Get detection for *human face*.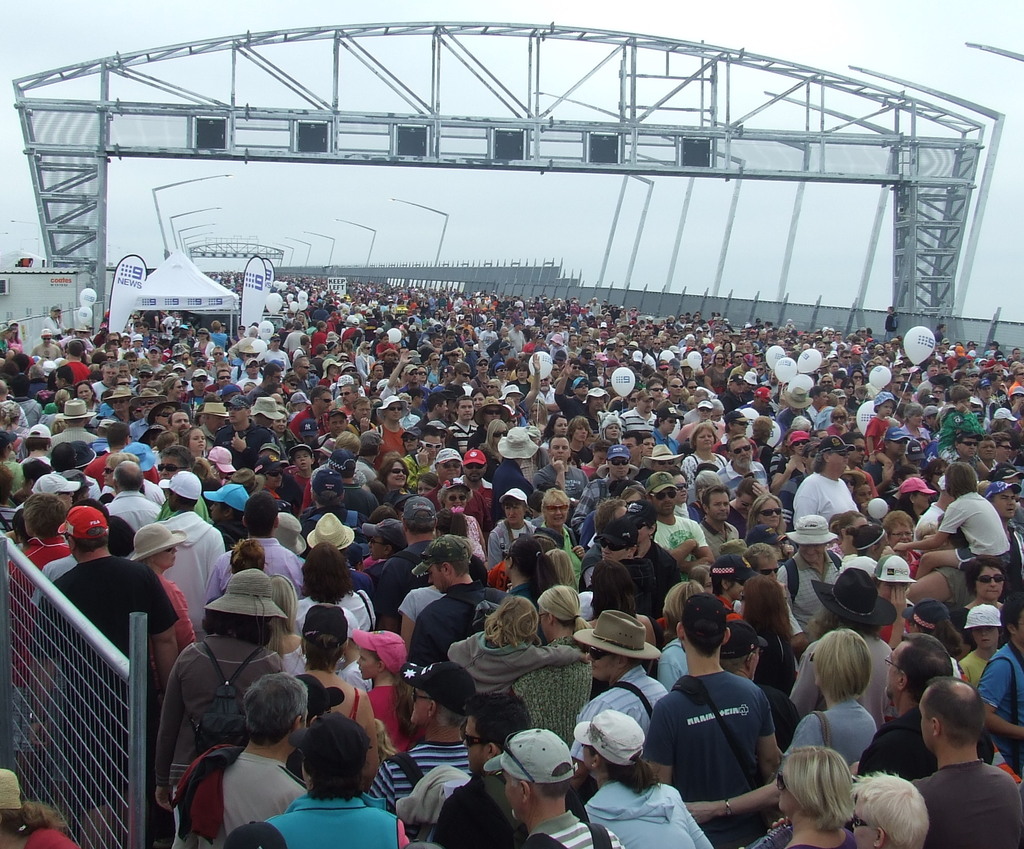
Detection: (left=893, top=376, right=902, bottom=389).
